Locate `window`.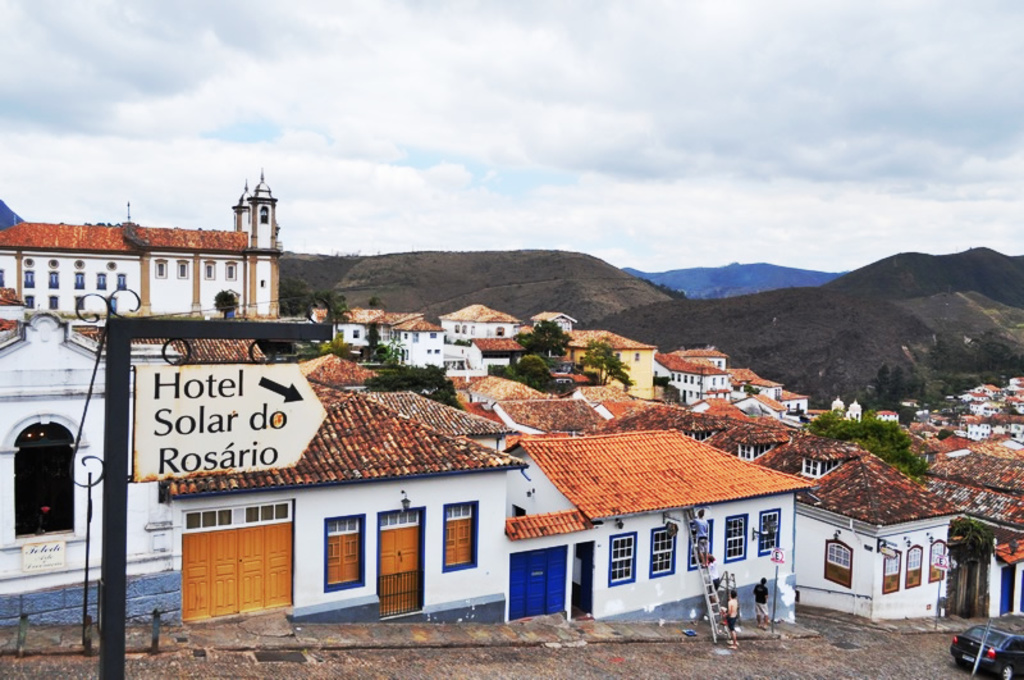
Bounding box: (left=154, top=259, right=169, bottom=280).
